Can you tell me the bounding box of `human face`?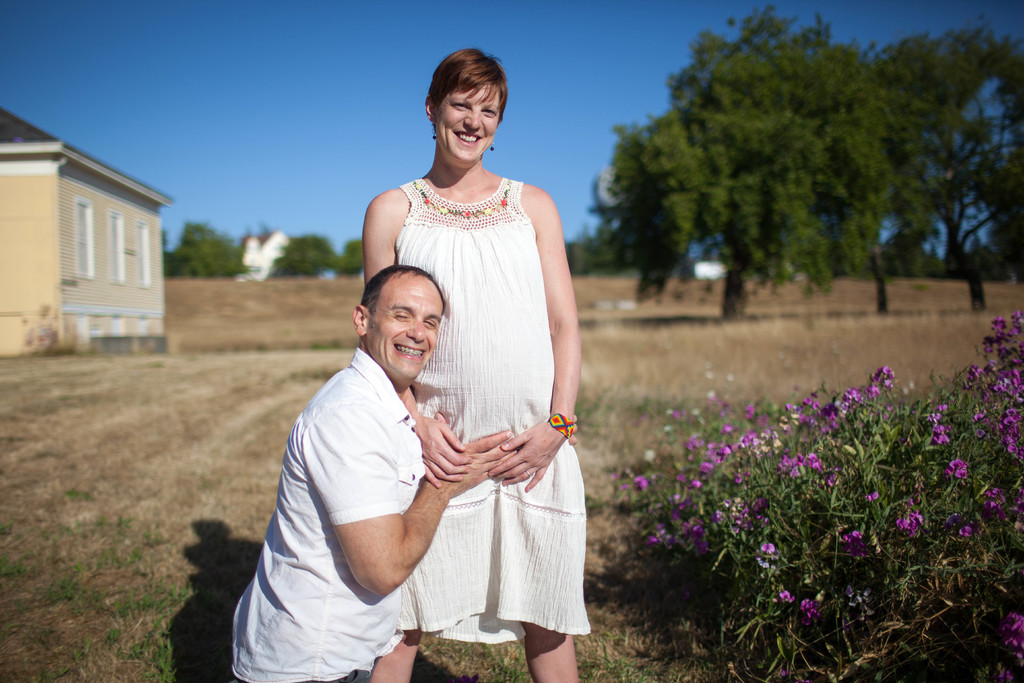
BBox(430, 79, 500, 167).
